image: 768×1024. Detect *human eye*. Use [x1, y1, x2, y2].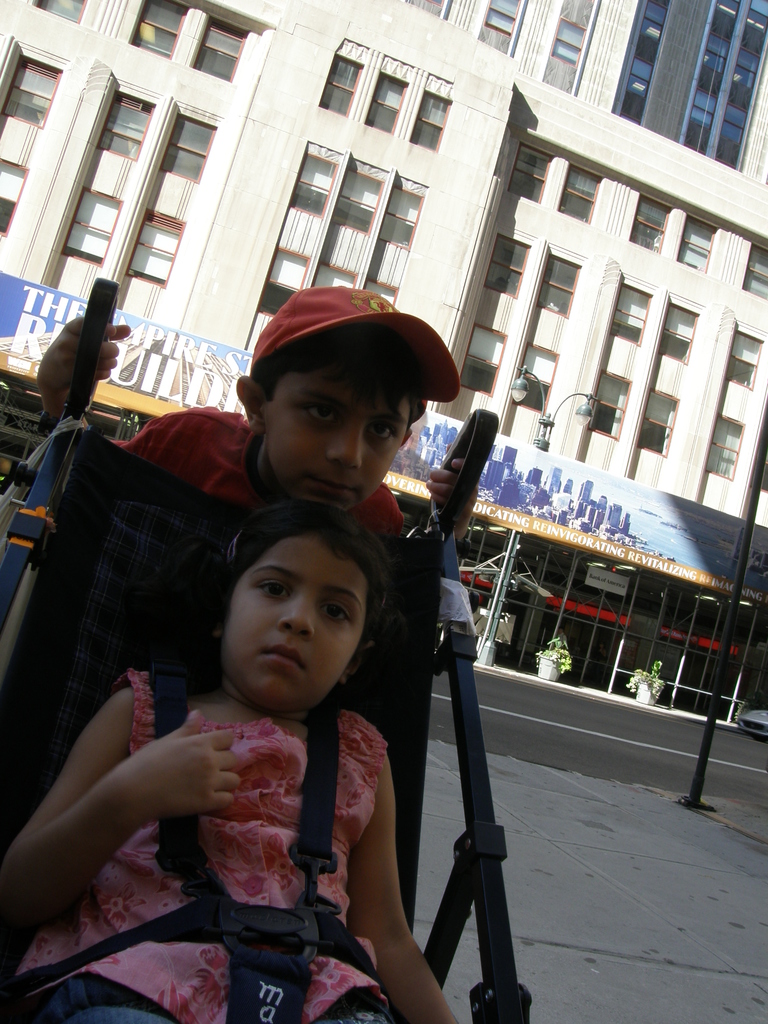
[254, 573, 296, 604].
